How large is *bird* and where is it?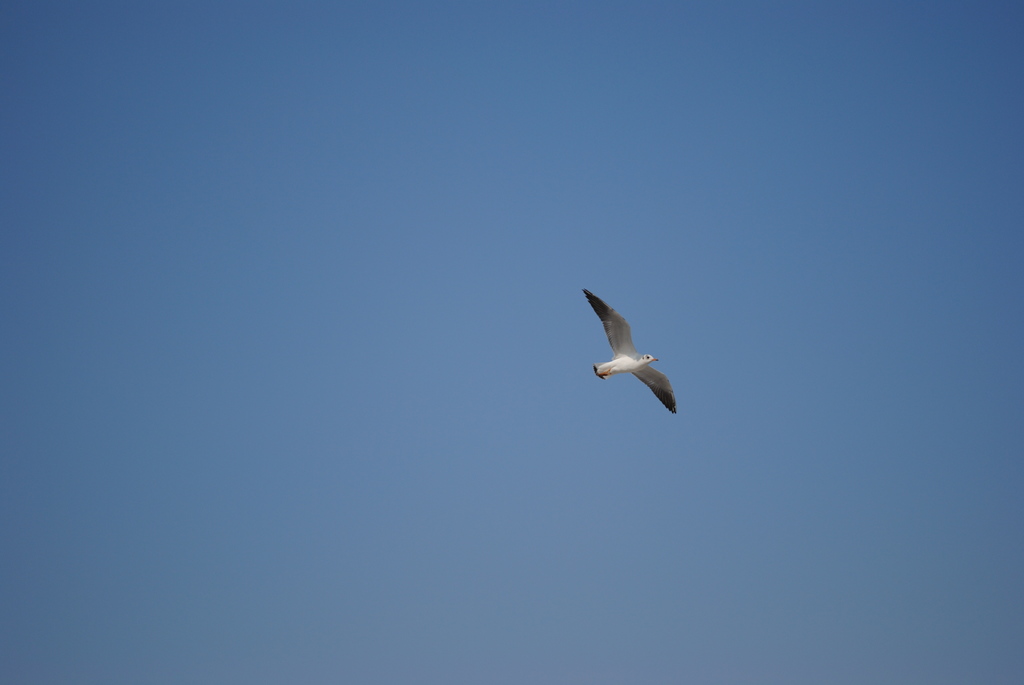
Bounding box: {"x1": 581, "y1": 288, "x2": 675, "y2": 411}.
